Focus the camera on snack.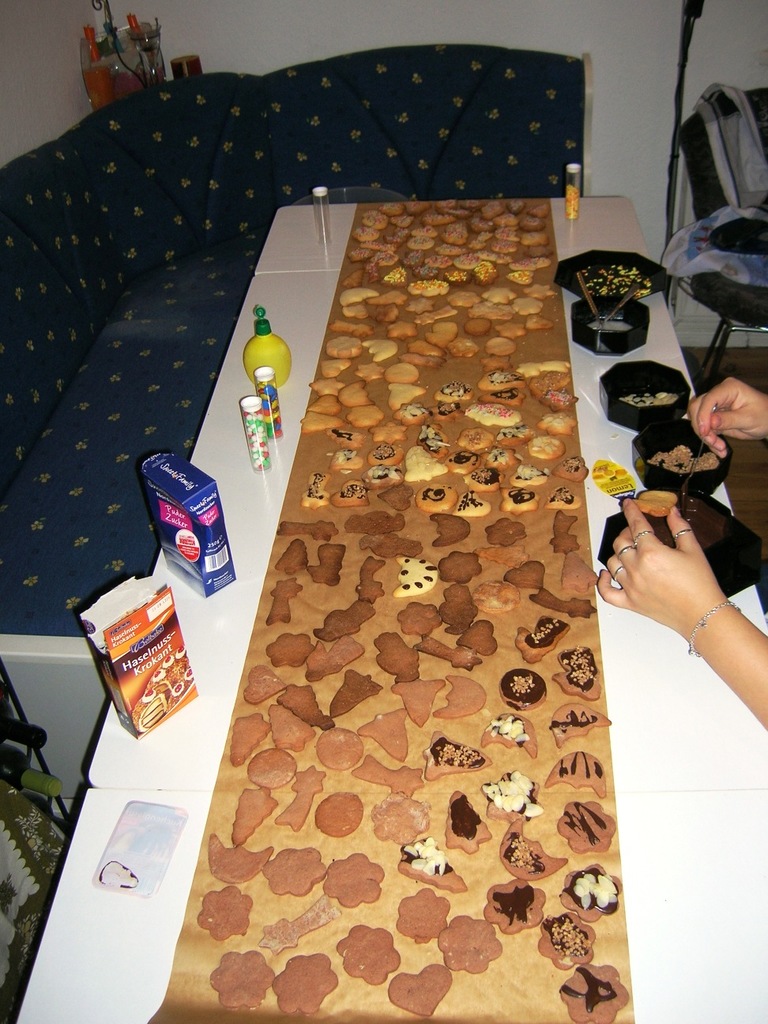
Focus region: [left=337, top=920, right=401, bottom=984].
